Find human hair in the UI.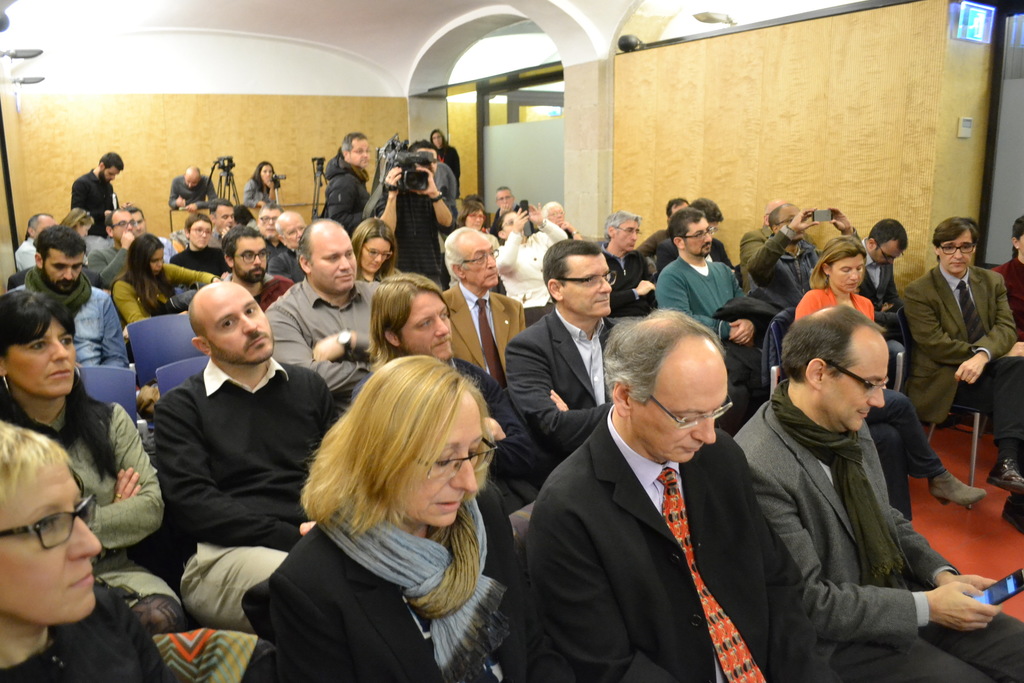
UI element at [x1=431, y1=126, x2=449, y2=154].
